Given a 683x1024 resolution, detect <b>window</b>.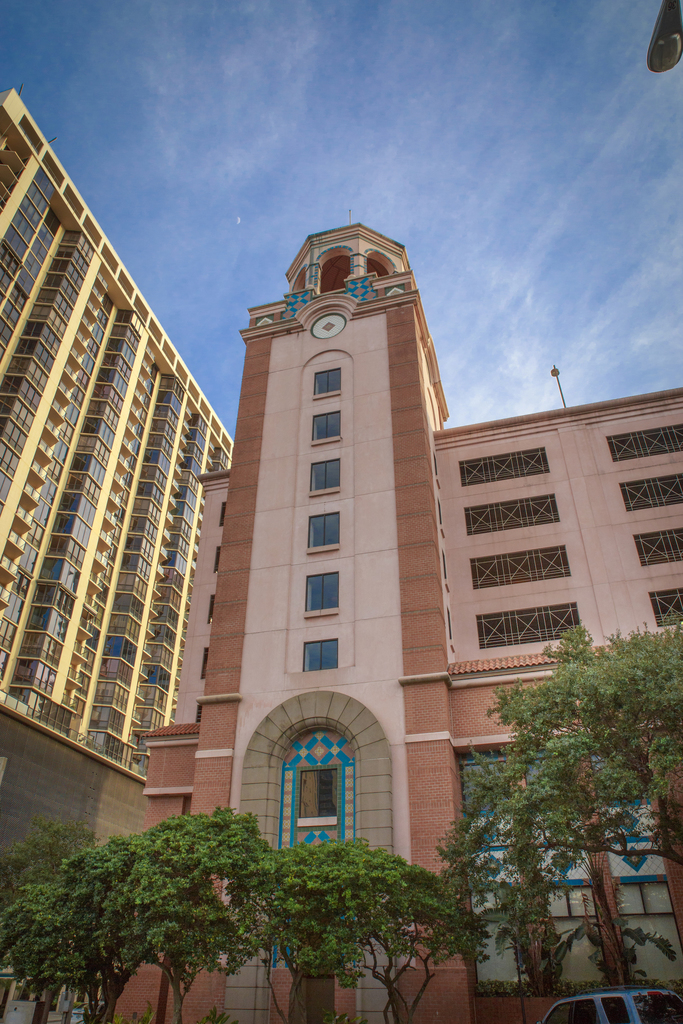
(x1=318, y1=252, x2=356, y2=293).
